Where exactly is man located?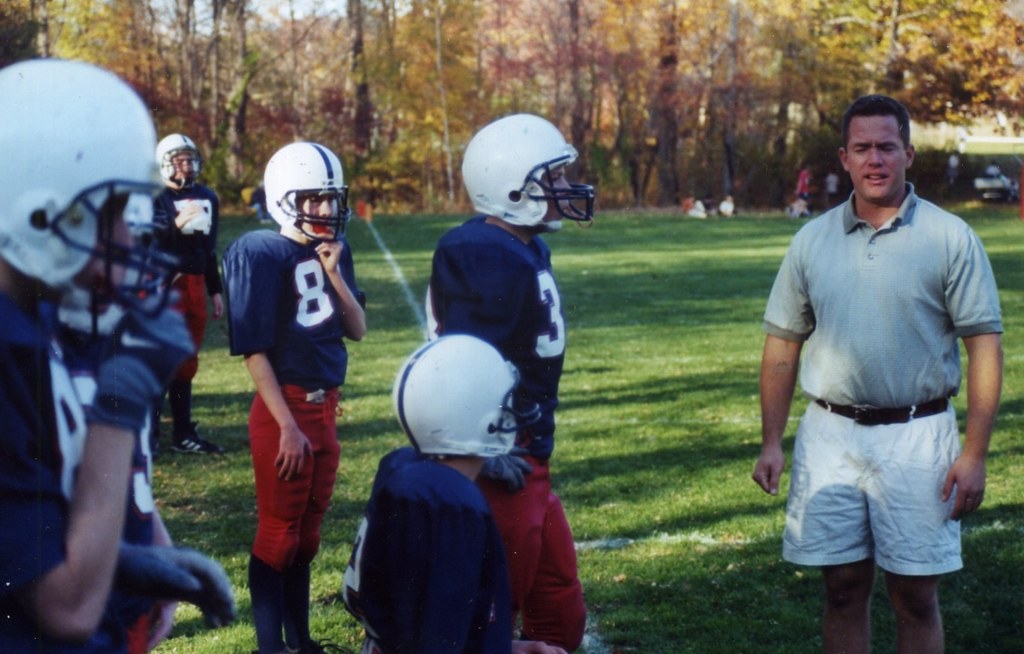
Its bounding box is (151, 124, 231, 447).
